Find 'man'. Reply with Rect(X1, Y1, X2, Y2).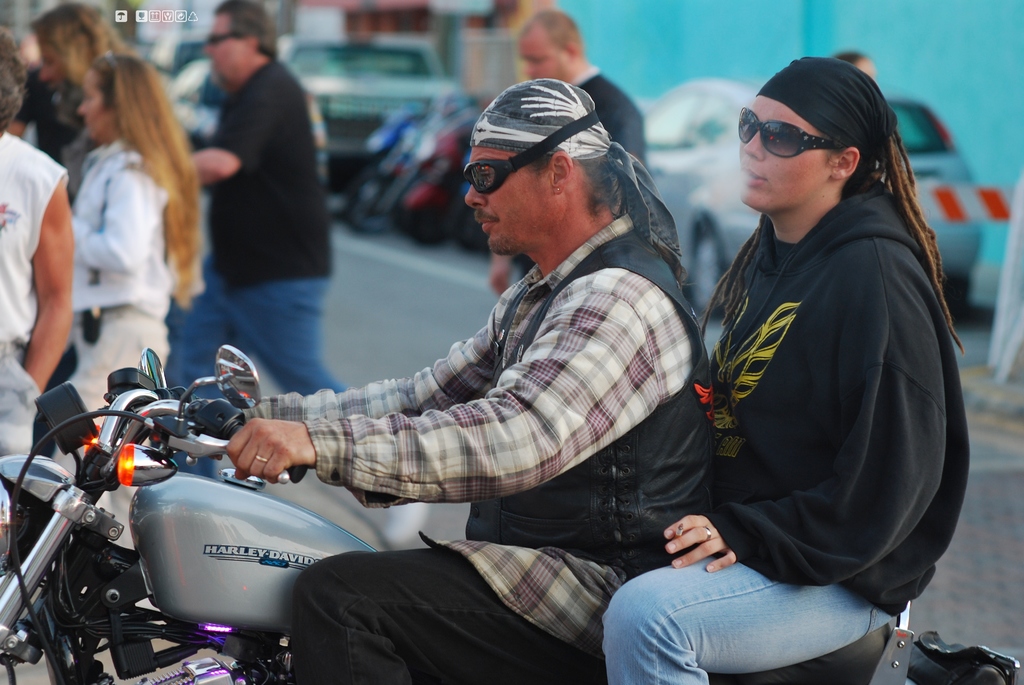
Rect(155, 0, 435, 551).
